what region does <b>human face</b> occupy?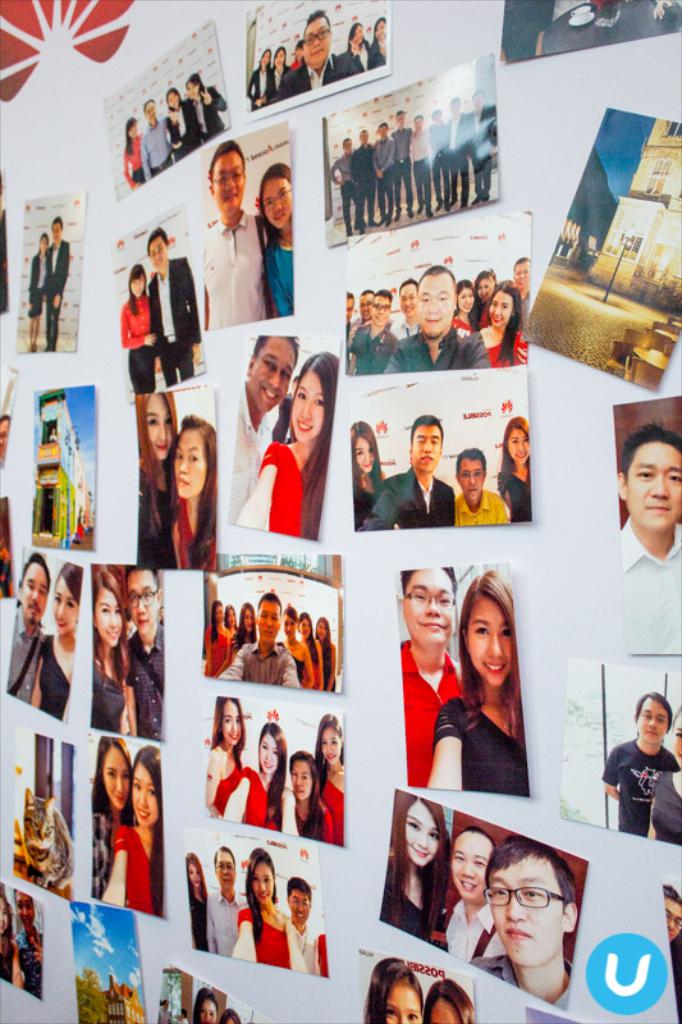
pyautogui.locateOnScreen(131, 759, 160, 832).
